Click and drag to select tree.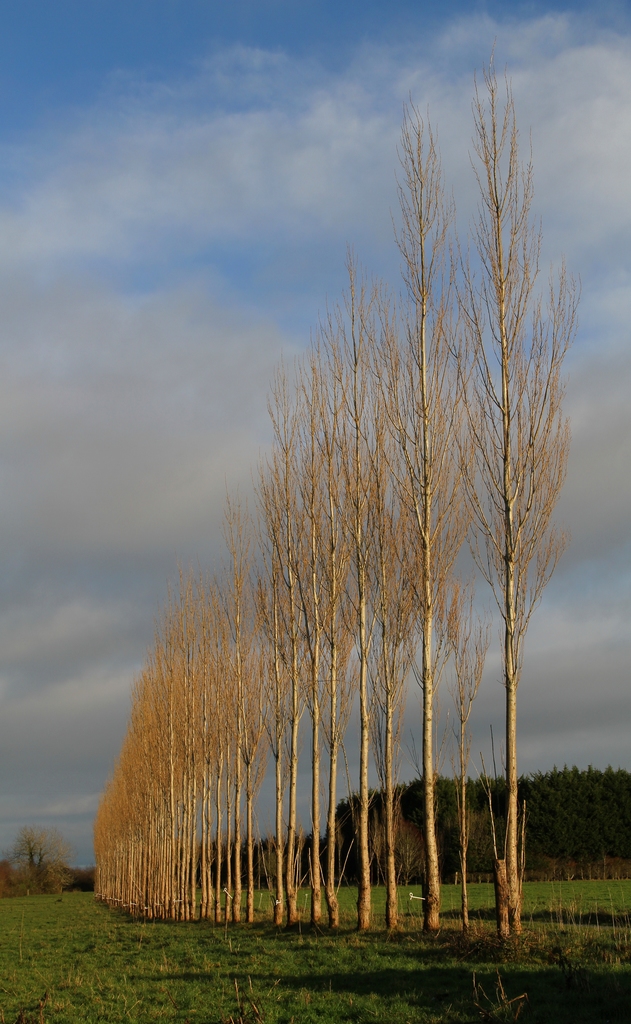
Selection: 330, 278, 397, 945.
